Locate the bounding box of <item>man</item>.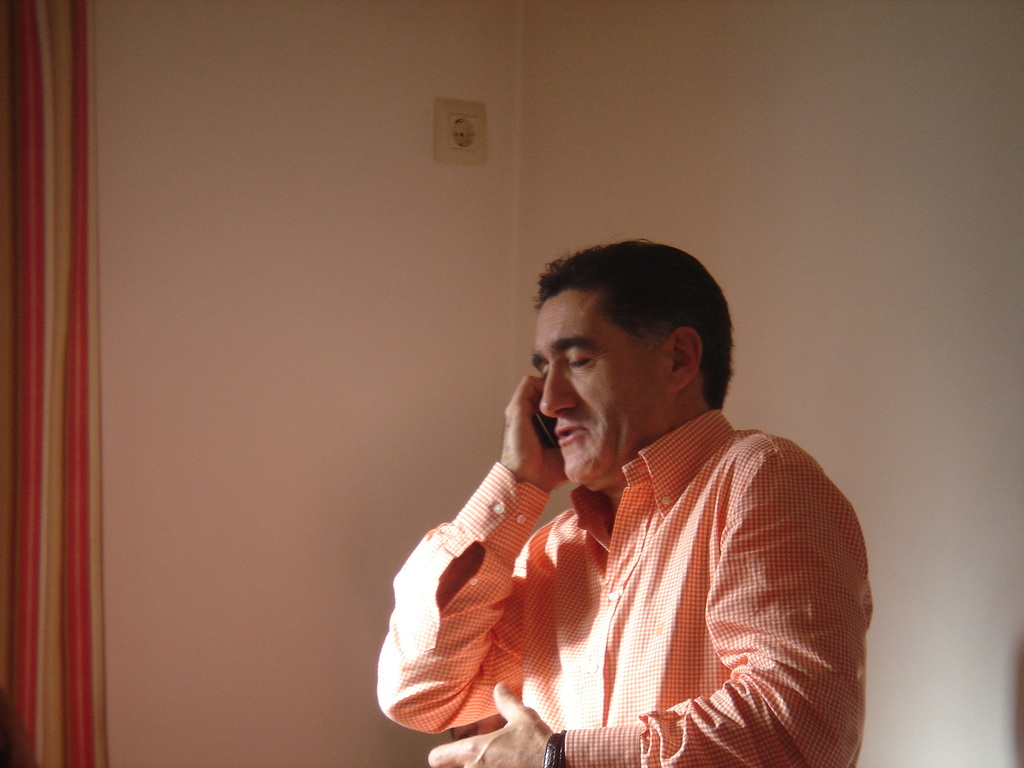
Bounding box: (left=388, top=255, right=867, bottom=766).
